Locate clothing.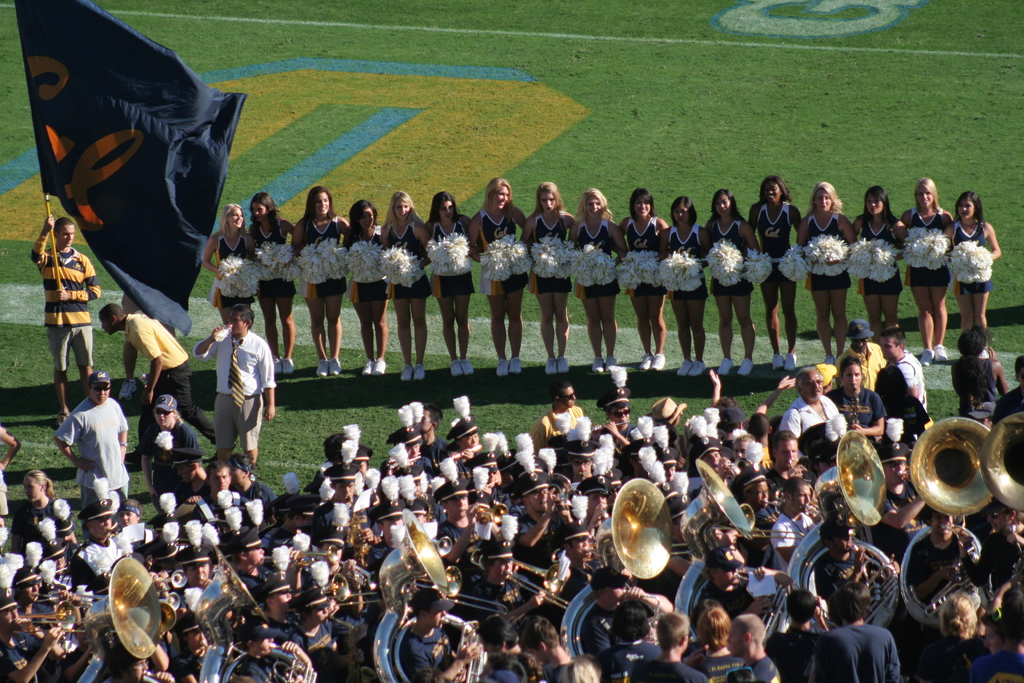
Bounding box: select_region(897, 347, 931, 410).
